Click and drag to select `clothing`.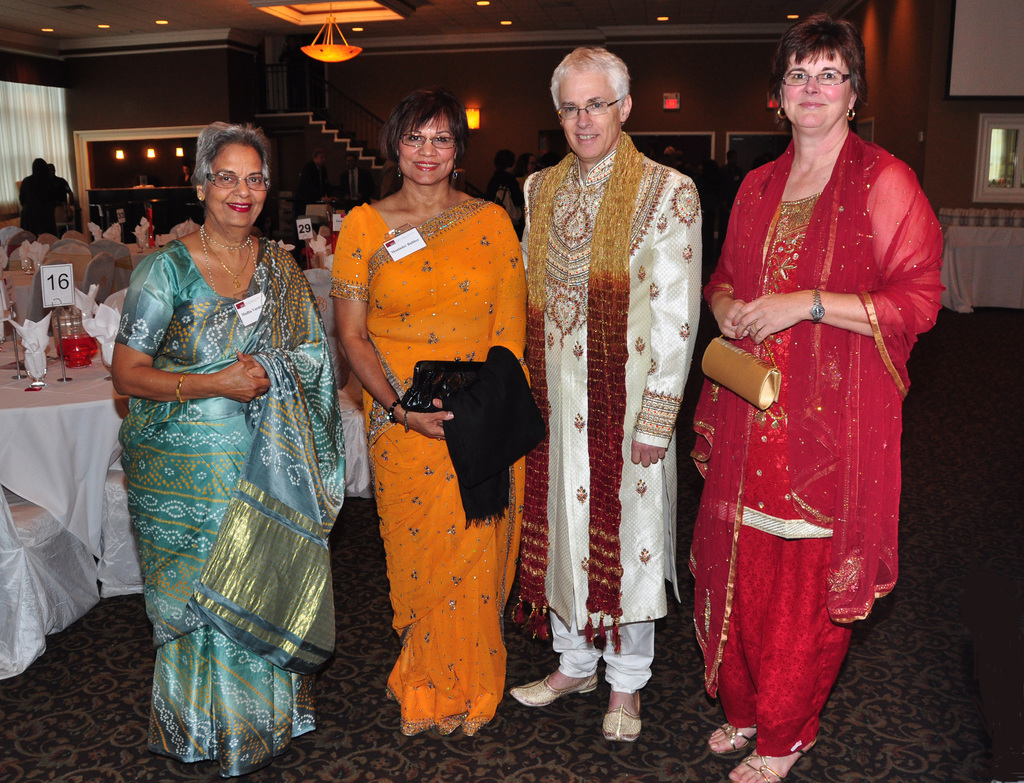
Selection: region(17, 168, 71, 240).
